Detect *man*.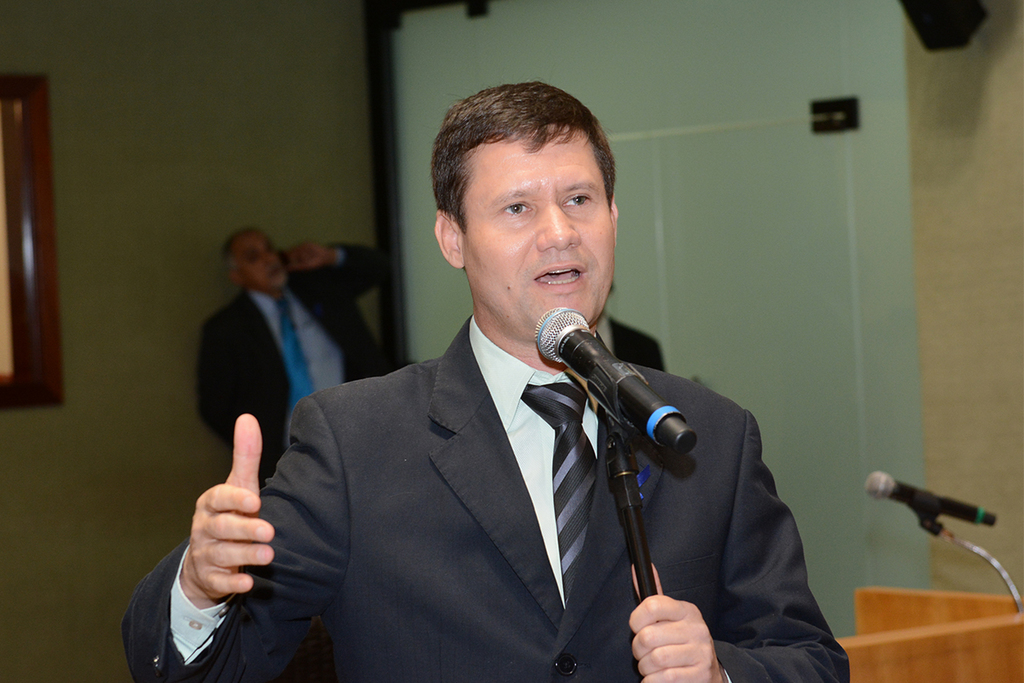
Detected at (201,228,384,471).
